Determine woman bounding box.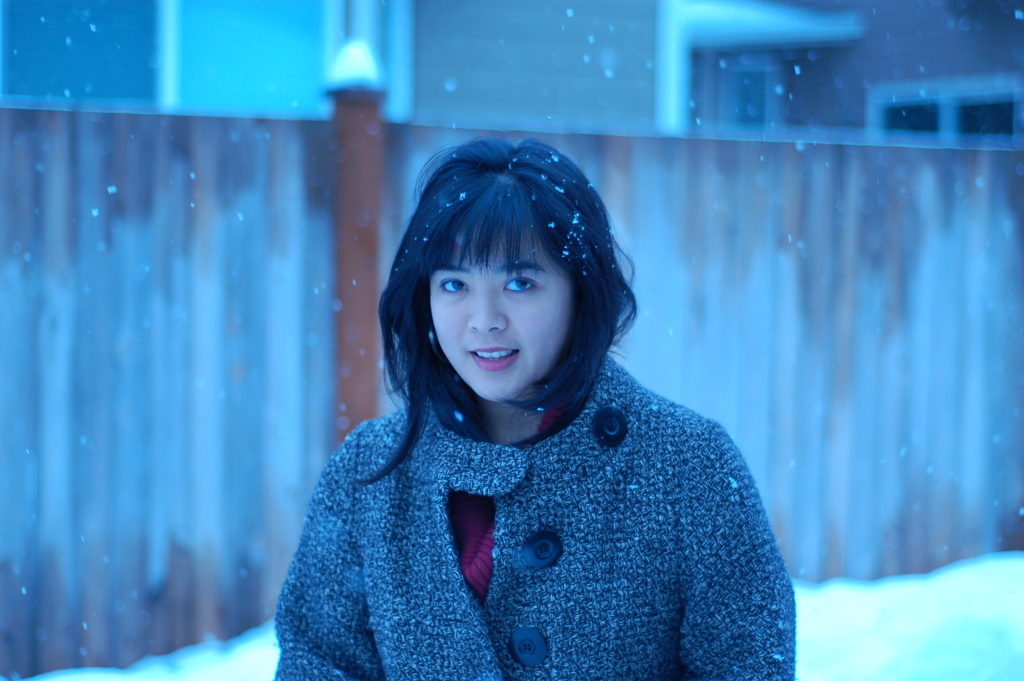
Determined: bbox(247, 194, 744, 671).
